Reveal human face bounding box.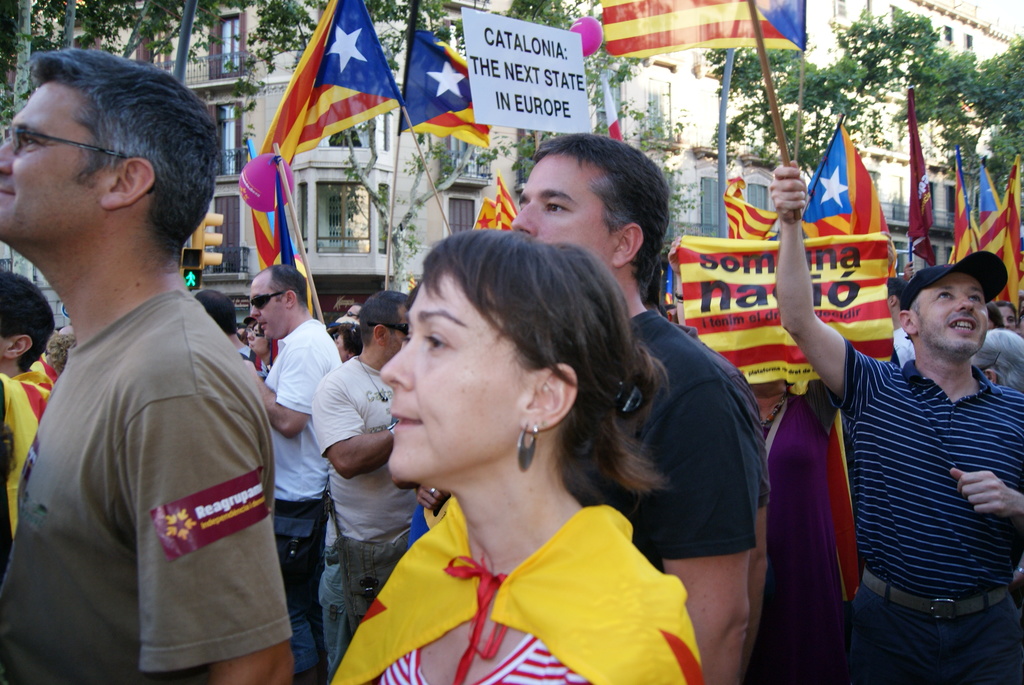
Revealed: <box>1000,311,1014,324</box>.
